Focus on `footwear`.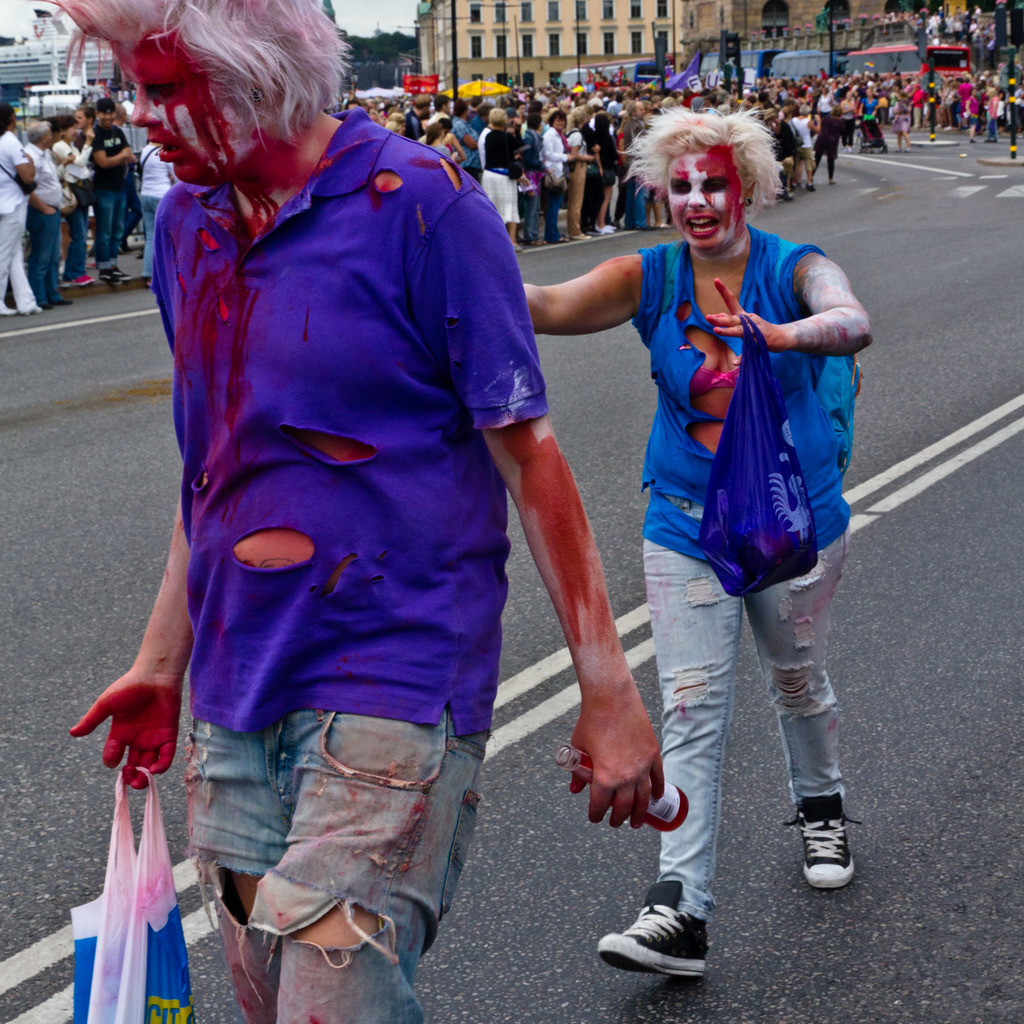
Focused at left=579, top=234, right=594, bottom=239.
